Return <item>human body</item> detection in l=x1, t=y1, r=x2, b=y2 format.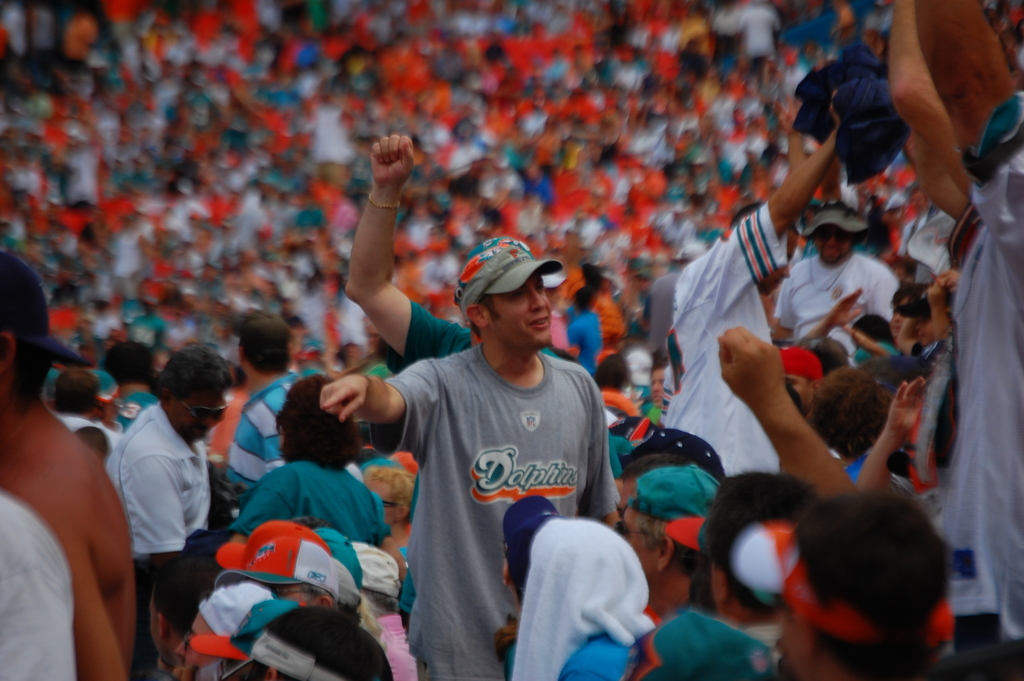
l=2, t=488, r=81, b=680.
